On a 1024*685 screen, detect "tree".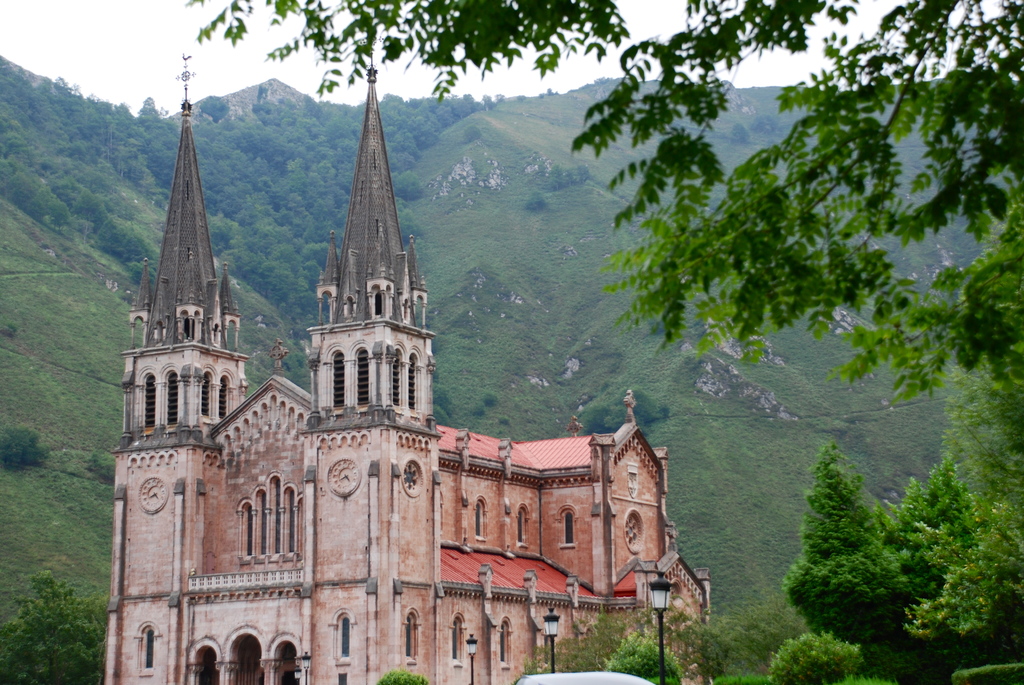
left=538, top=162, right=592, bottom=188.
